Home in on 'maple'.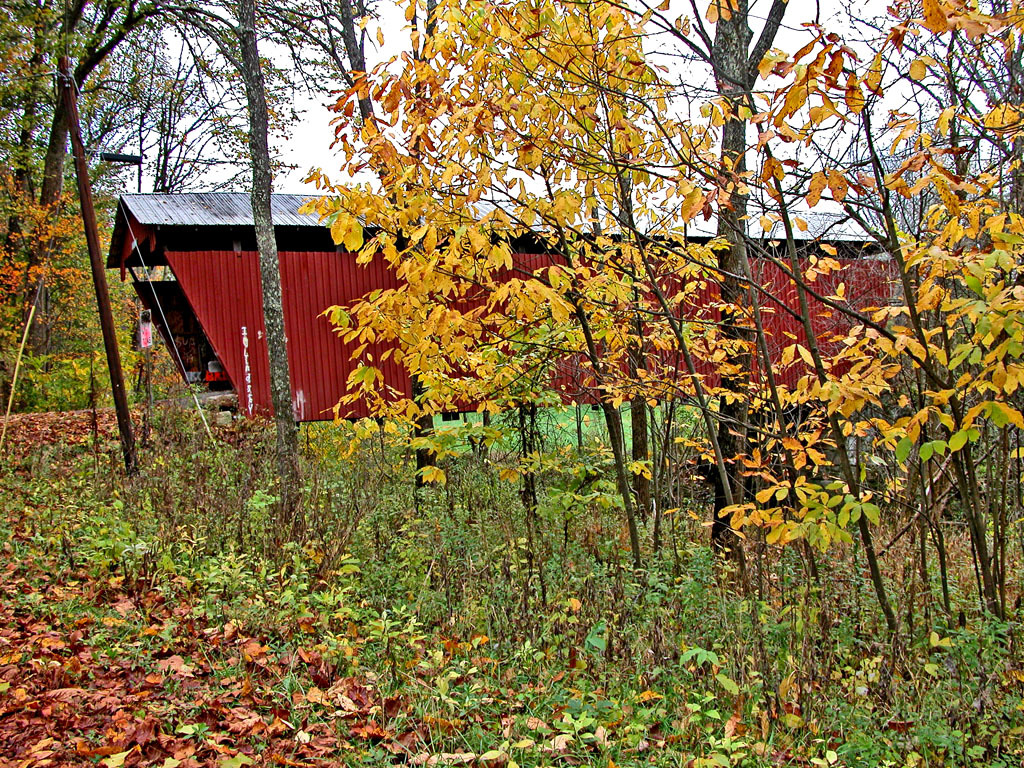
Homed in at Rect(530, 0, 701, 559).
